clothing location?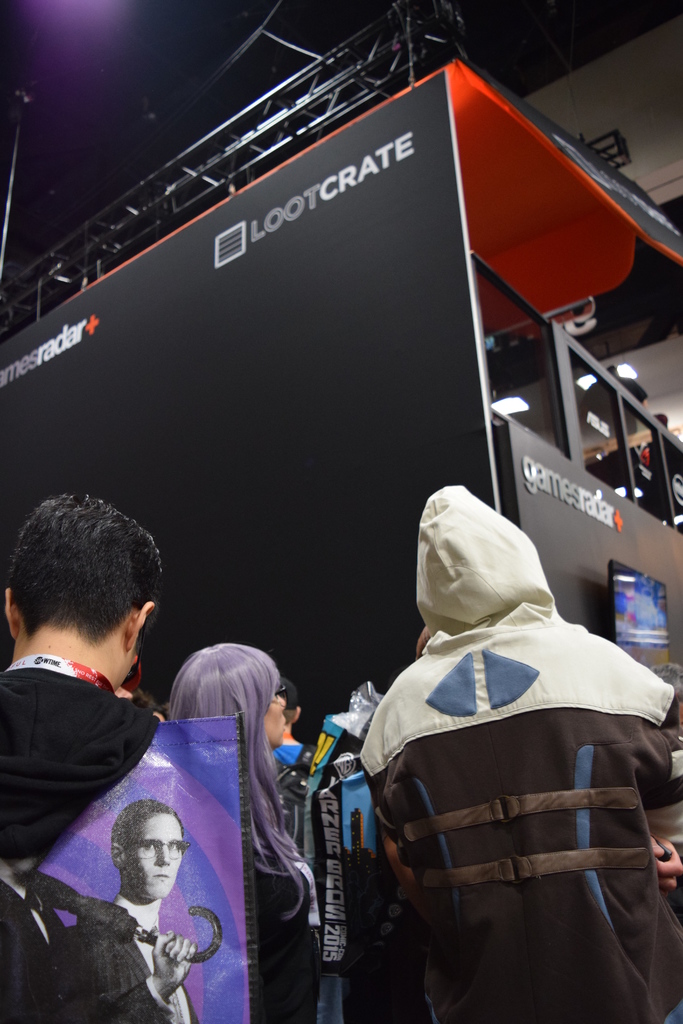
Rect(0, 652, 171, 1023)
